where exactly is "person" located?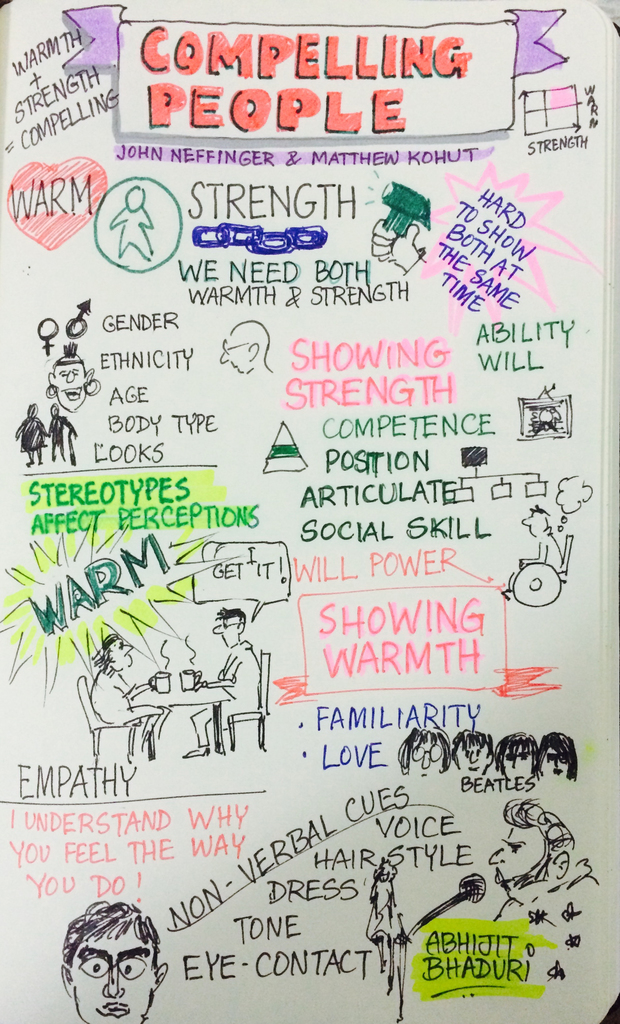
Its bounding box is region(45, 342, 92, 409).
